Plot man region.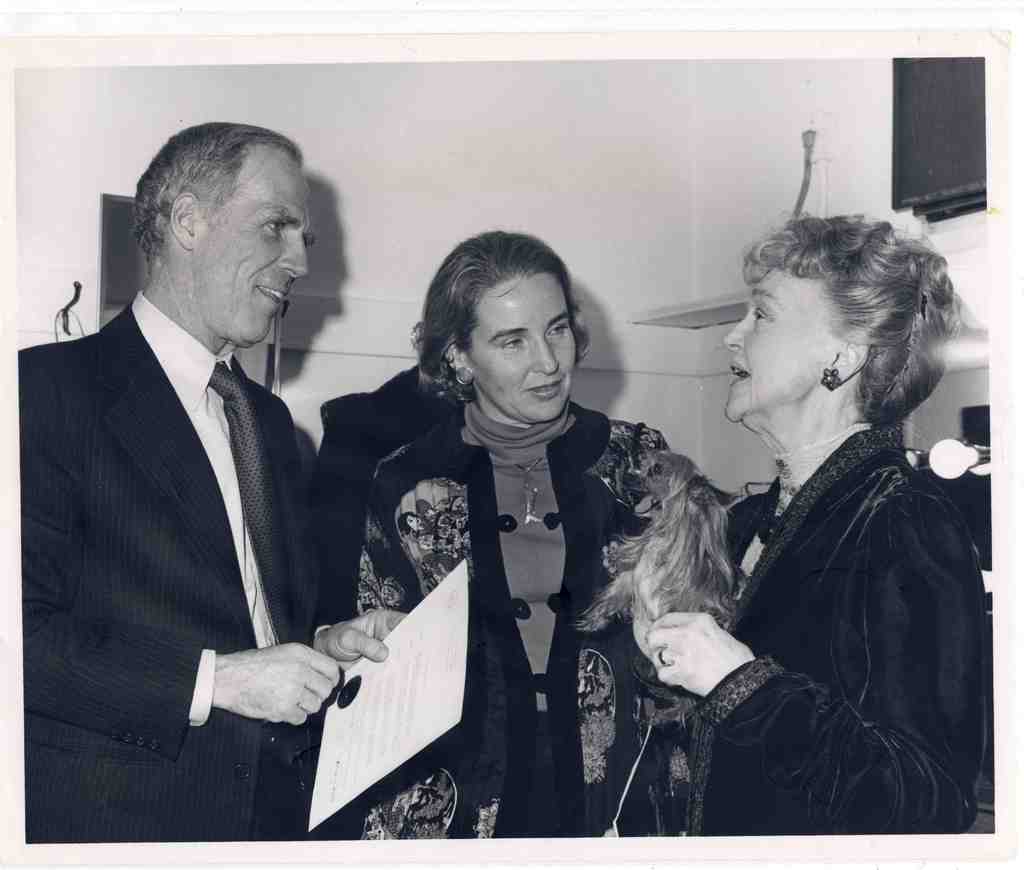
Plotted at (left=20, top=91, right=349, bottom=866).
